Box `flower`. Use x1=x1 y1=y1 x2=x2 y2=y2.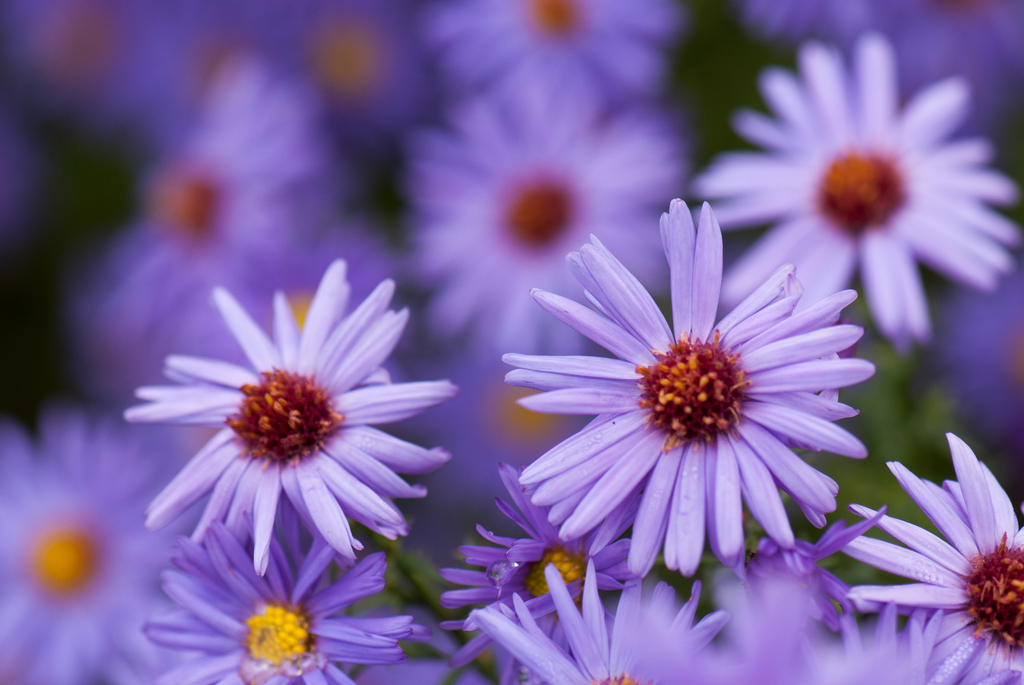
x1=460 y1=570 x2=733 y2=684.
